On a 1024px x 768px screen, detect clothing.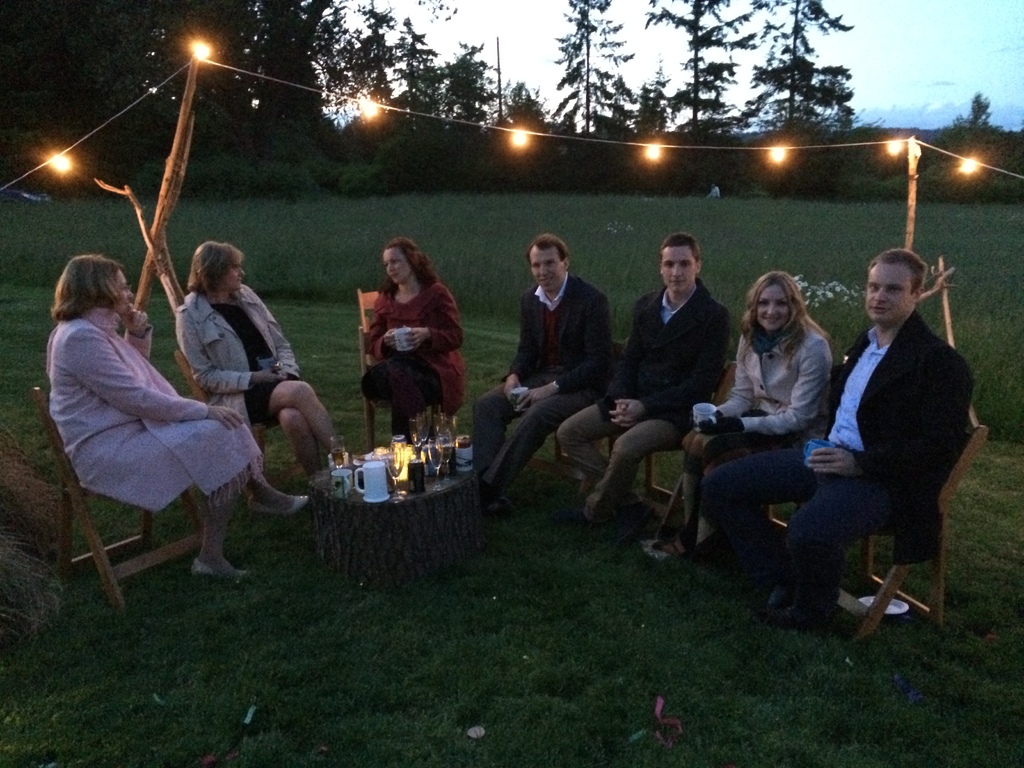
l=684, t=323, r=835, b=474.
